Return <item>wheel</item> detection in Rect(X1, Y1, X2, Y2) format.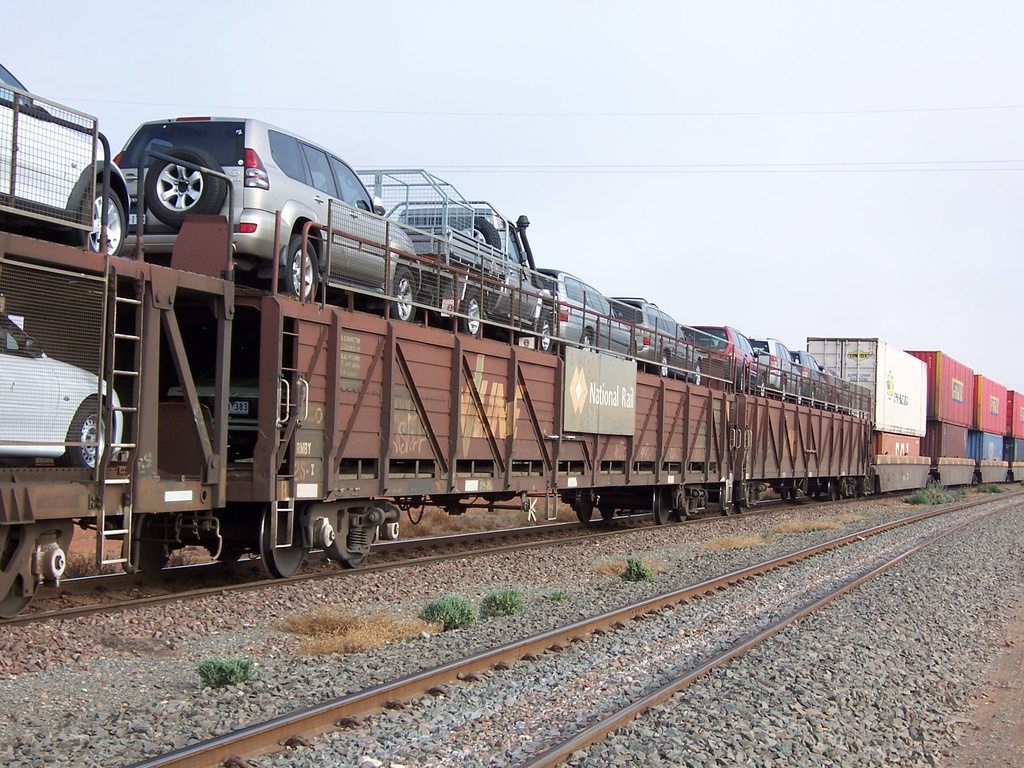
Rect(346, 538, 374, 569).
